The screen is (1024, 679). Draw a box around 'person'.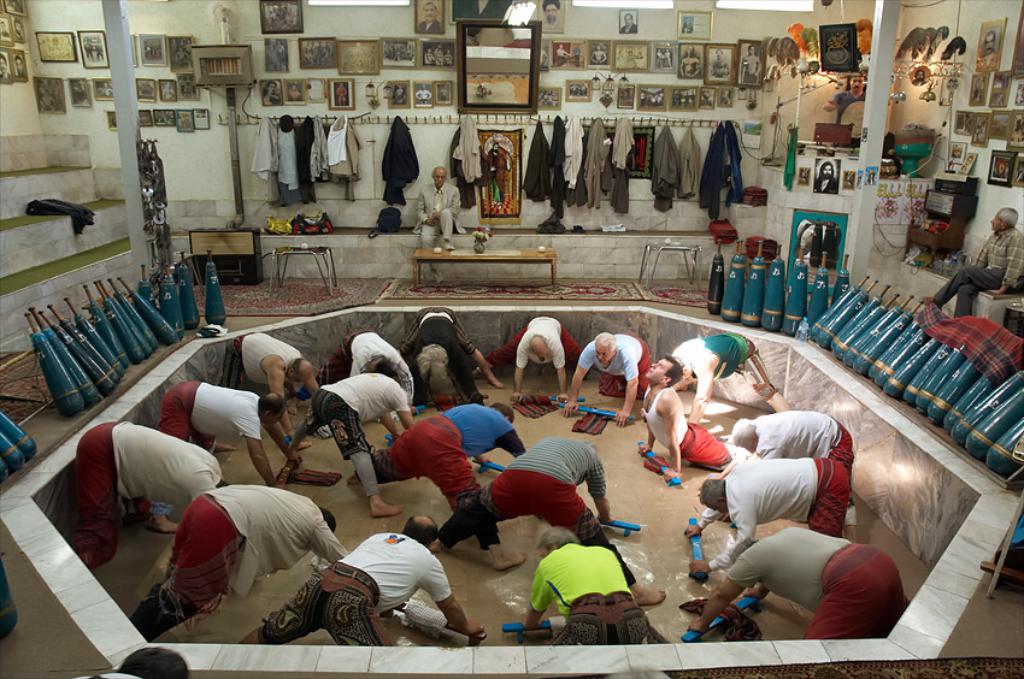
163:390:289:479.
